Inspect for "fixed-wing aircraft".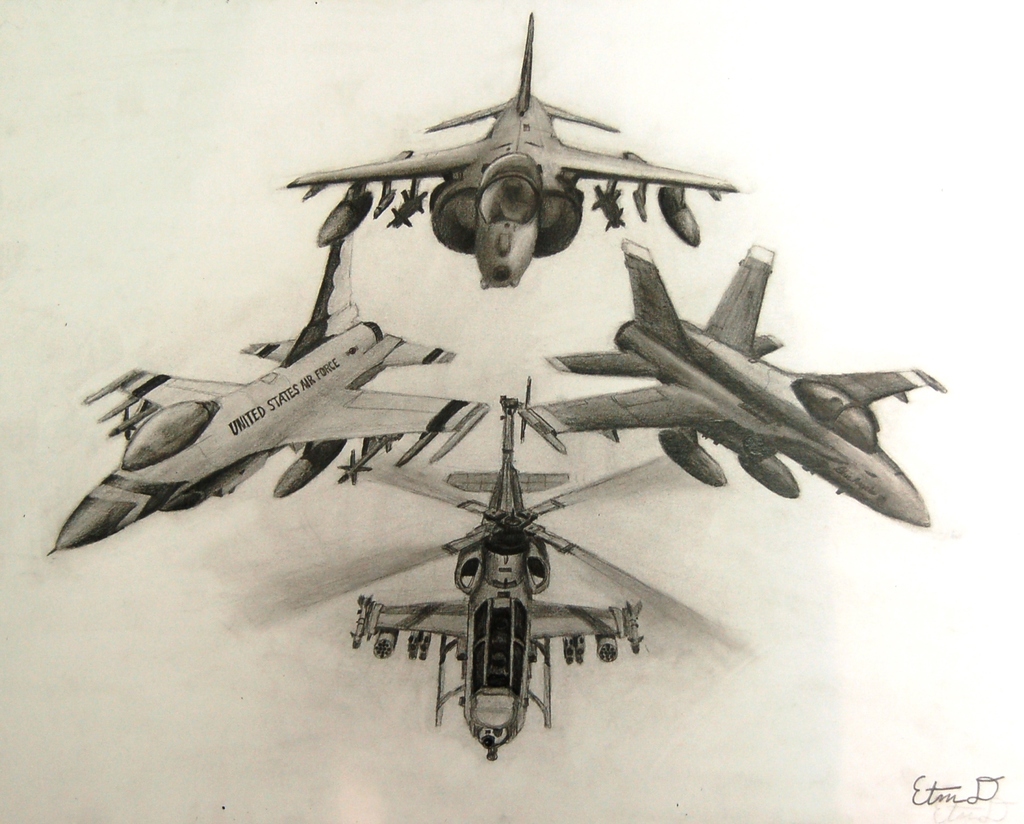
Inspection: bbox=[40, 225, 492, 561].
